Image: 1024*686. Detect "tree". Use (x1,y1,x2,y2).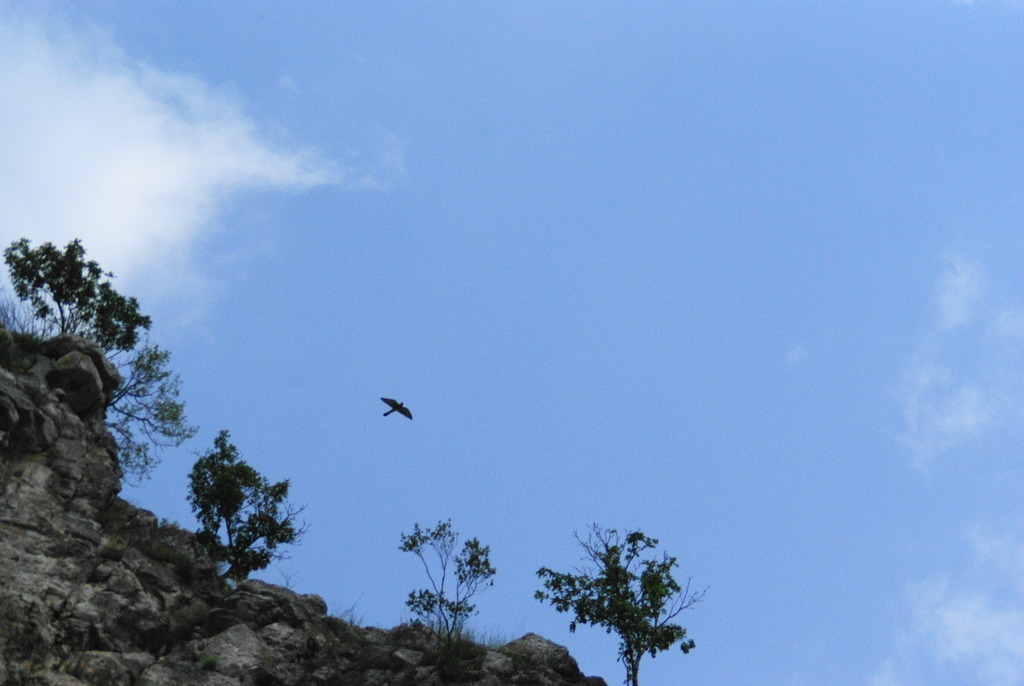
(114,335,210,490).
